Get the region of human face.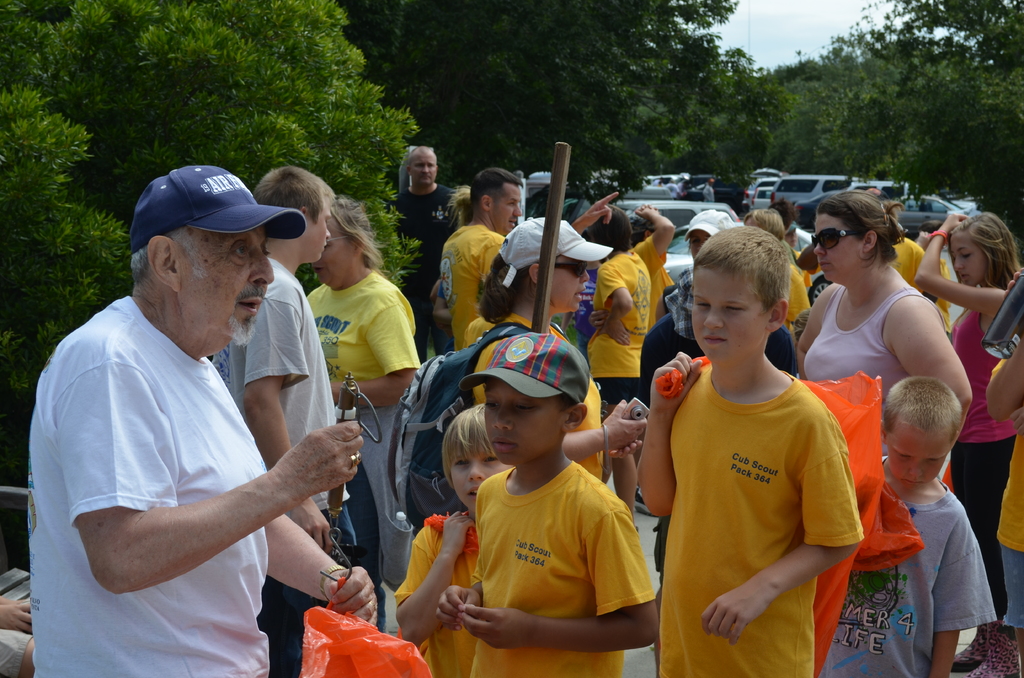
483, 380, 562, 469.
